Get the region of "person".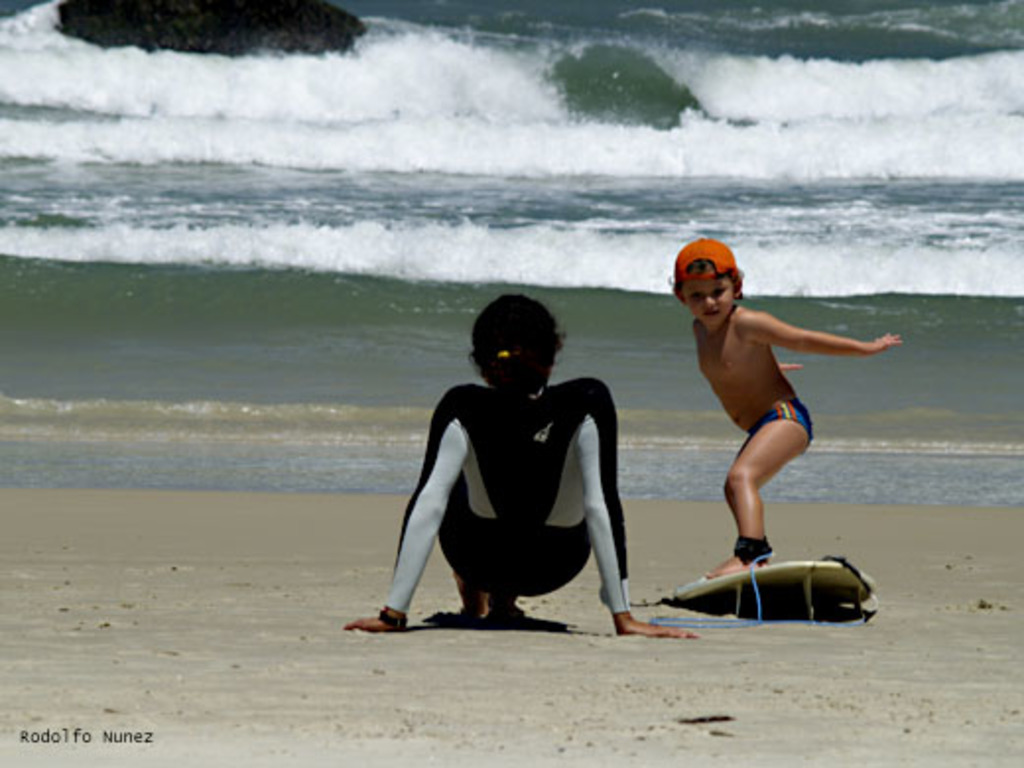
Rect(666, 236, 896, 581).
